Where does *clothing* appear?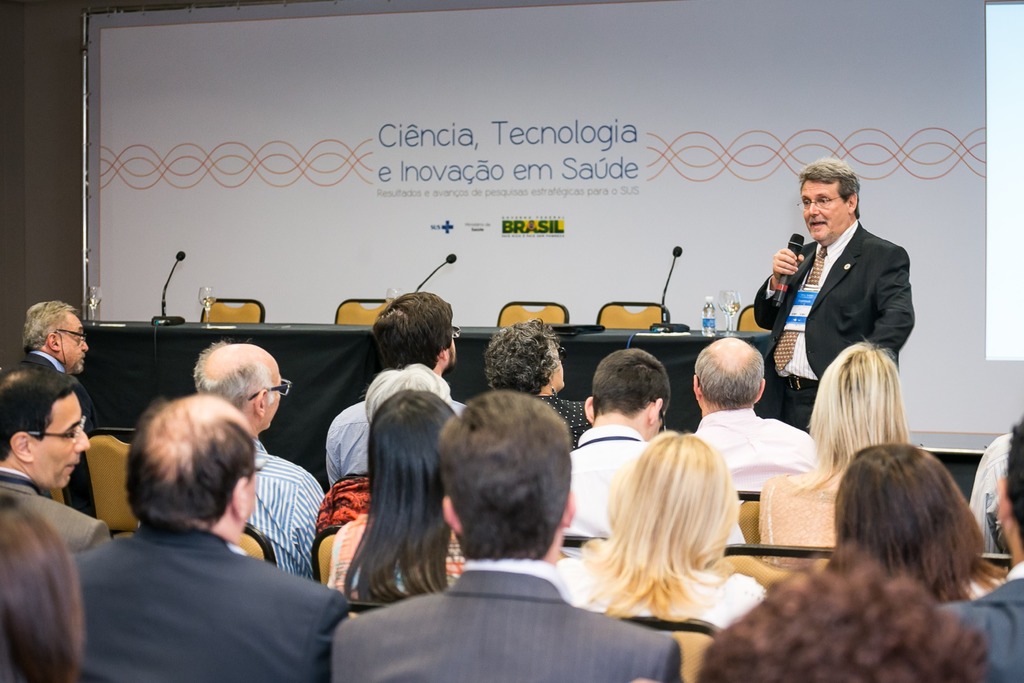
Appears at pyautogui.locateOnScreen(945, 567, 1020, 682).
